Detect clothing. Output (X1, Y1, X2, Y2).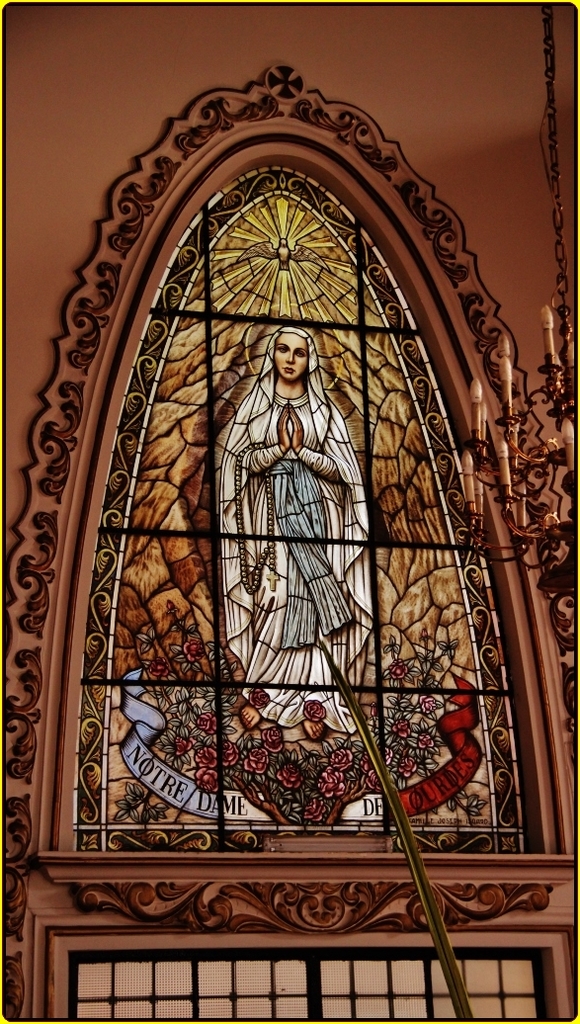
(219, 330, 375, 724).
